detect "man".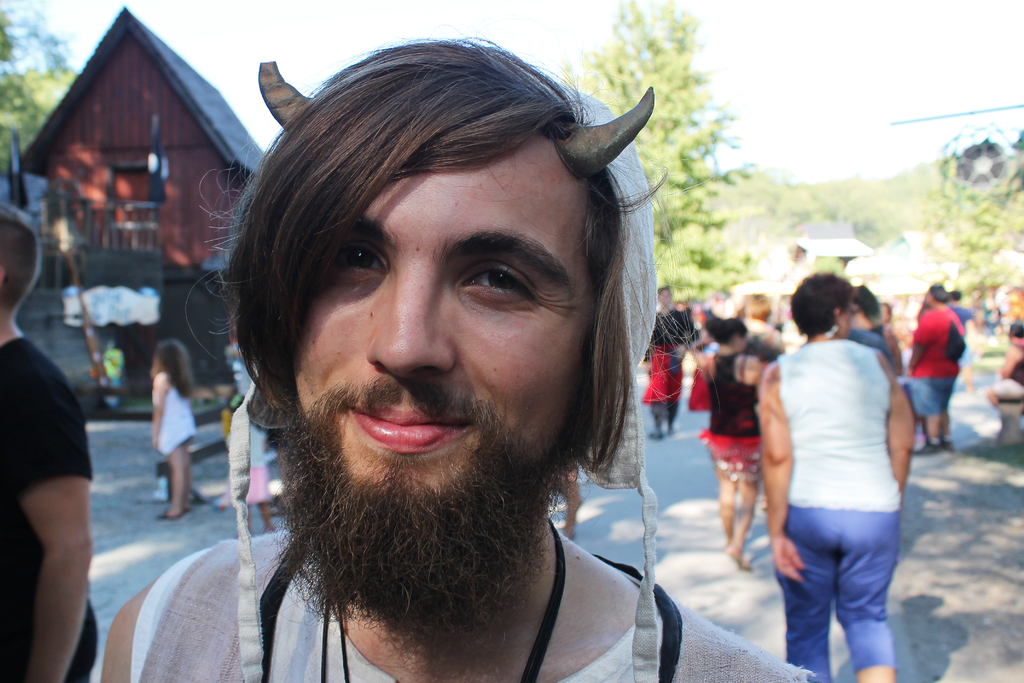
Detected at x1=147, y1=21, x2=769, y2=682.
